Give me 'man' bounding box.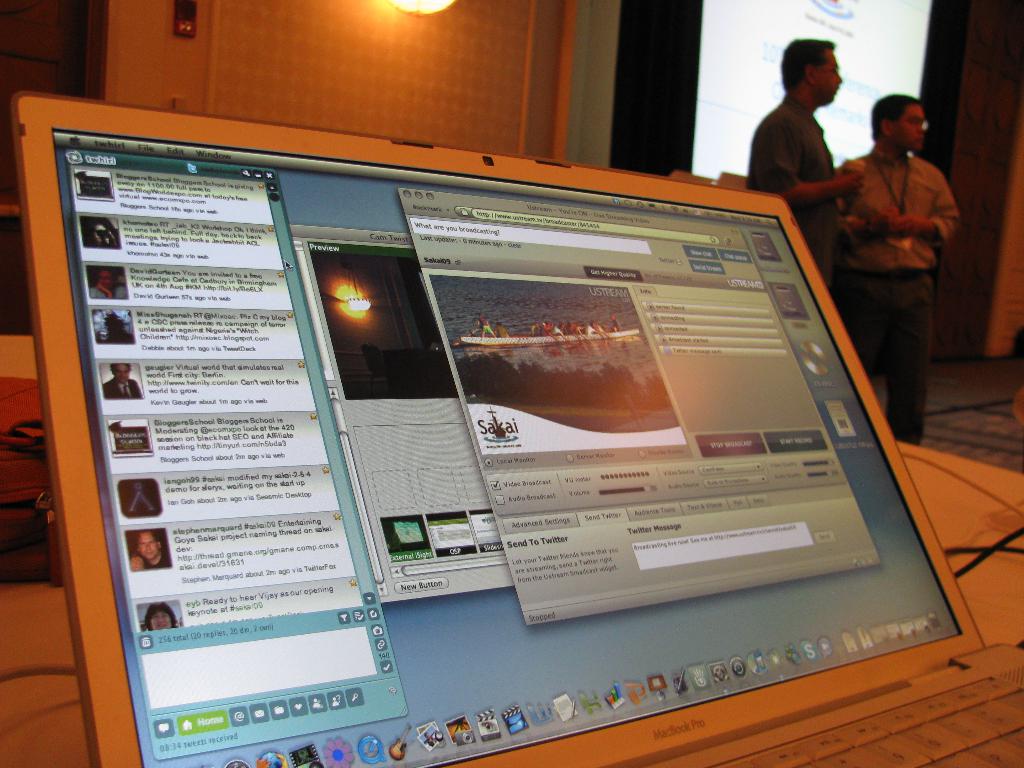
x1=103 y1=365 x2=141 y2=401.
